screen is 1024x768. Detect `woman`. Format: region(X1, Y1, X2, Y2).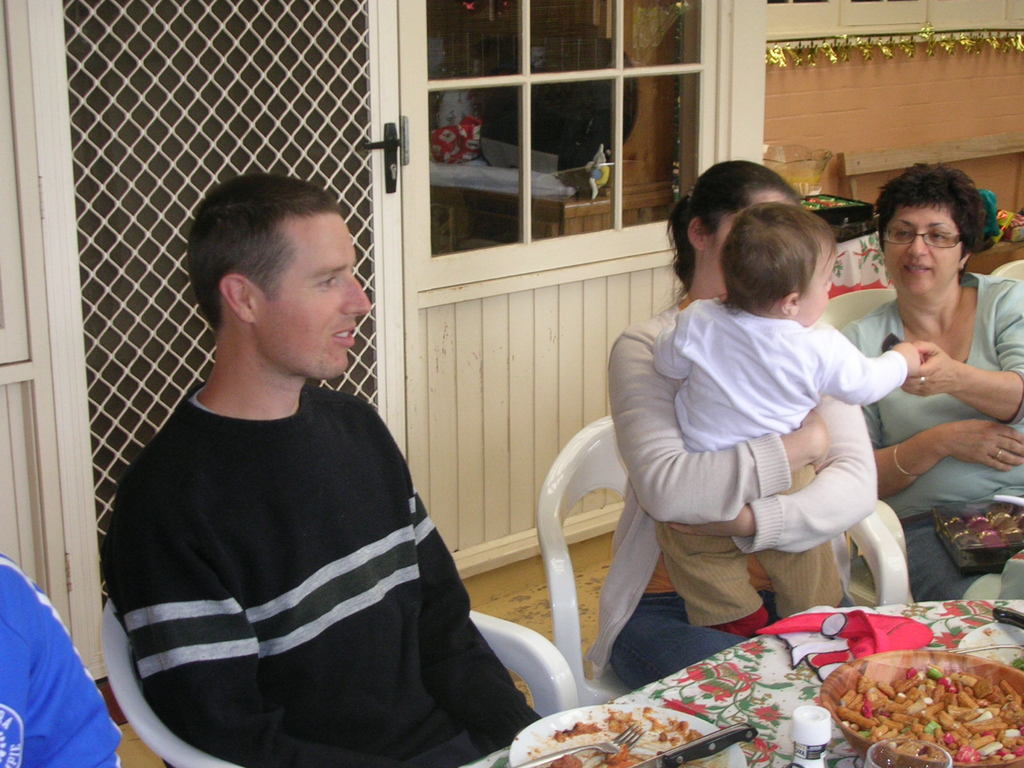
region(845, 162, 1023, 623).
